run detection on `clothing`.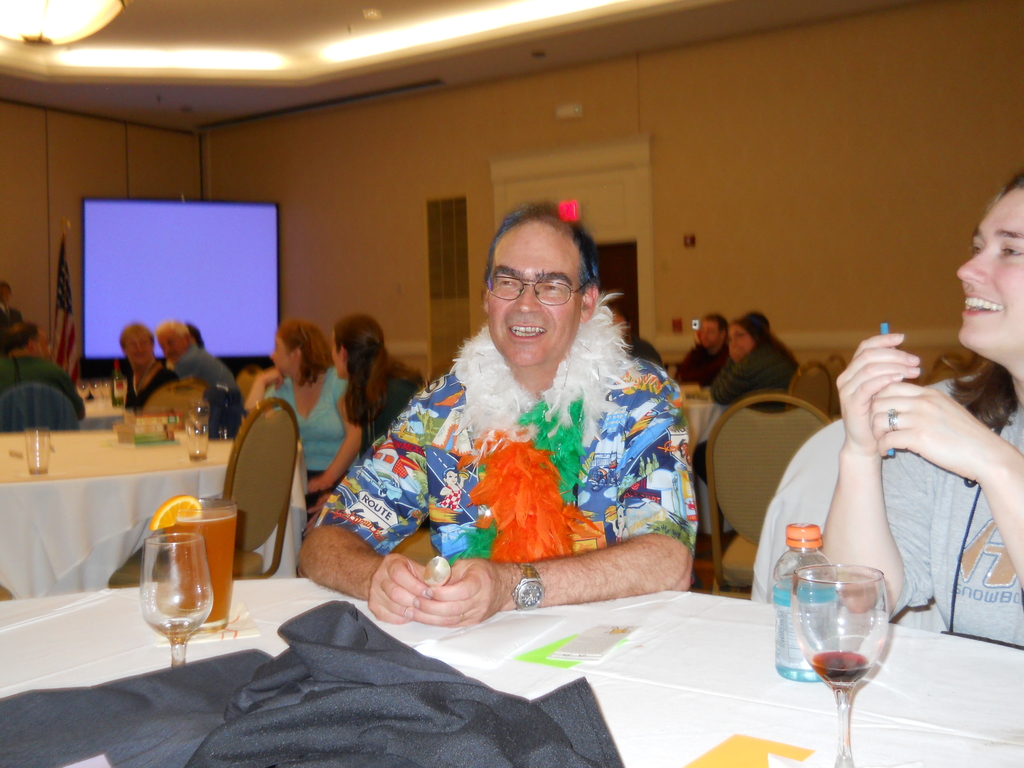
Result: box=[673, 341, 731, 386].
